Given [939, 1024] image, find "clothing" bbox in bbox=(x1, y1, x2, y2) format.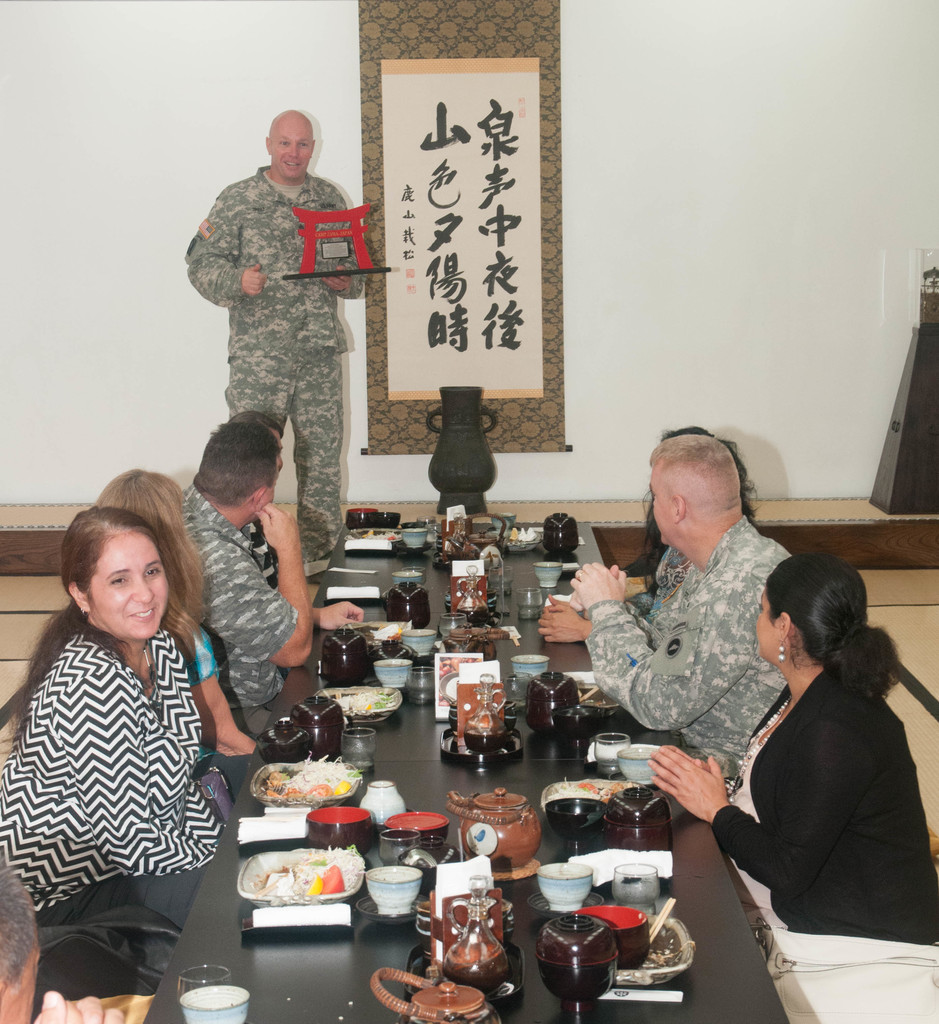
bbox=(181, 161, 377, 580).
